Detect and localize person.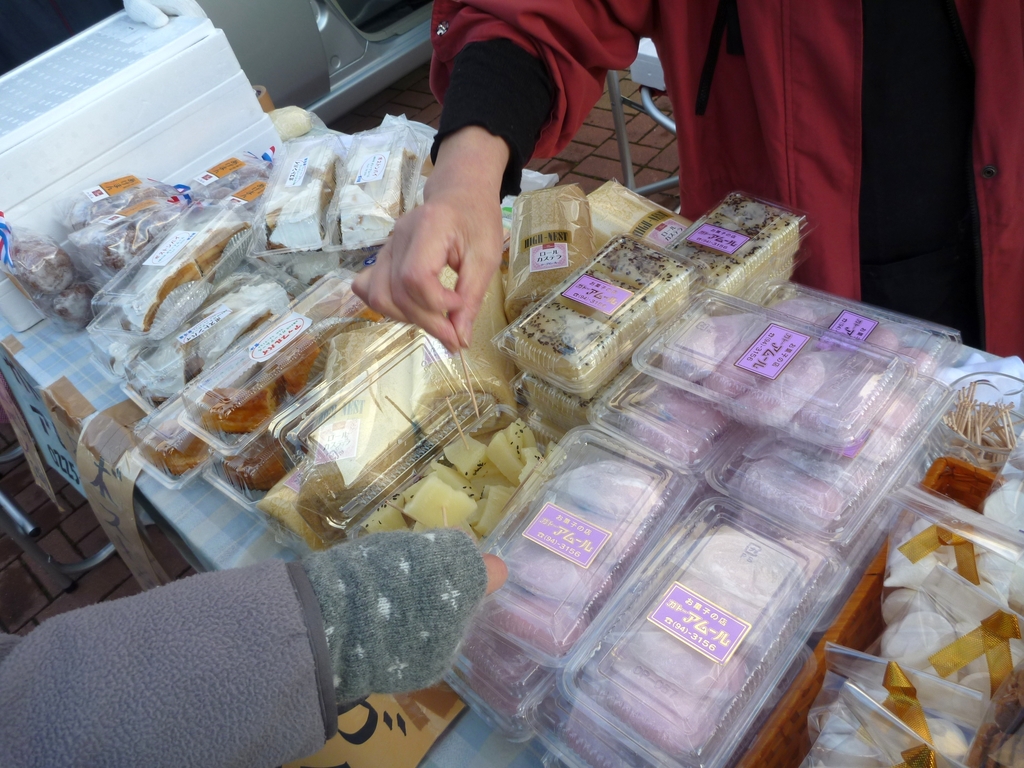
Localized at crop(348, 0, 1023, 358).
